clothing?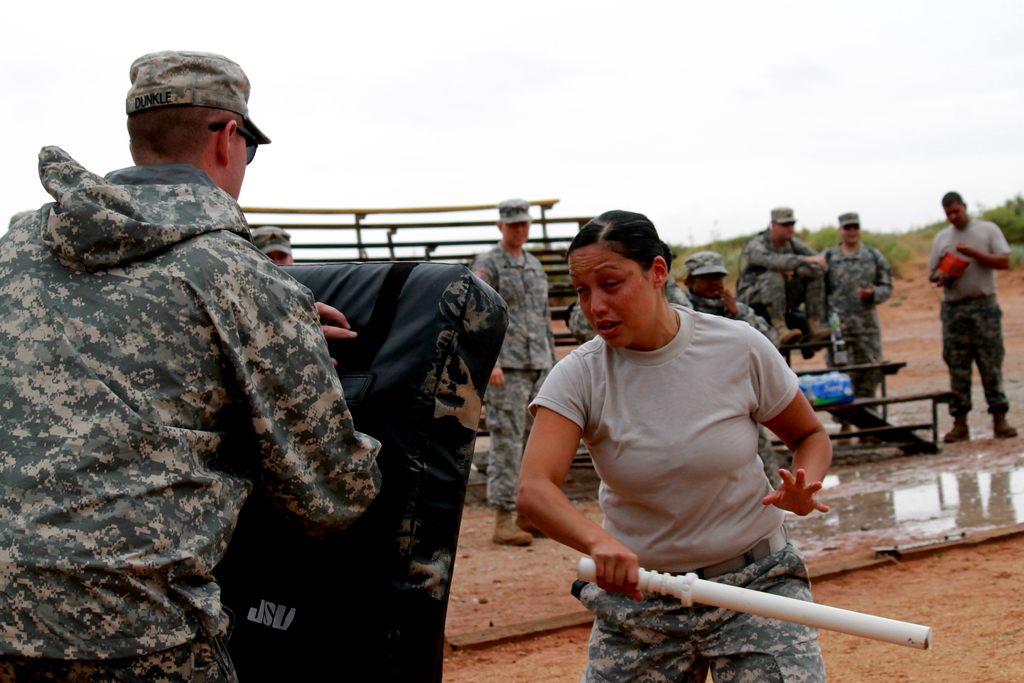
rect(529, 314, 825, 682)
